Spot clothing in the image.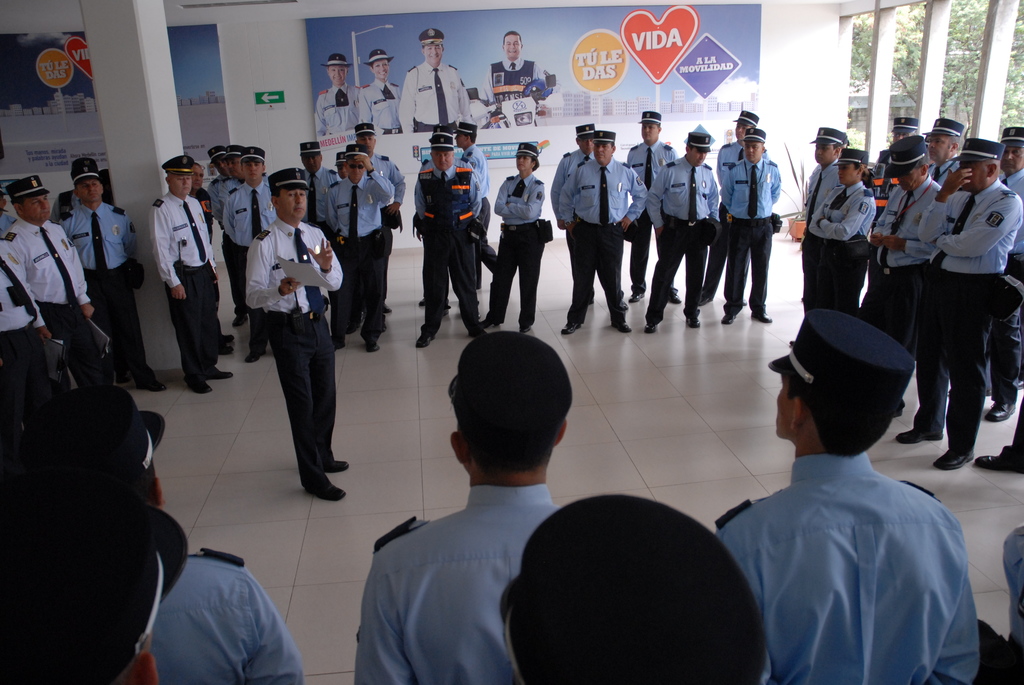
clothing found at <bbox>642, 158, 731, 317</bbox>.
